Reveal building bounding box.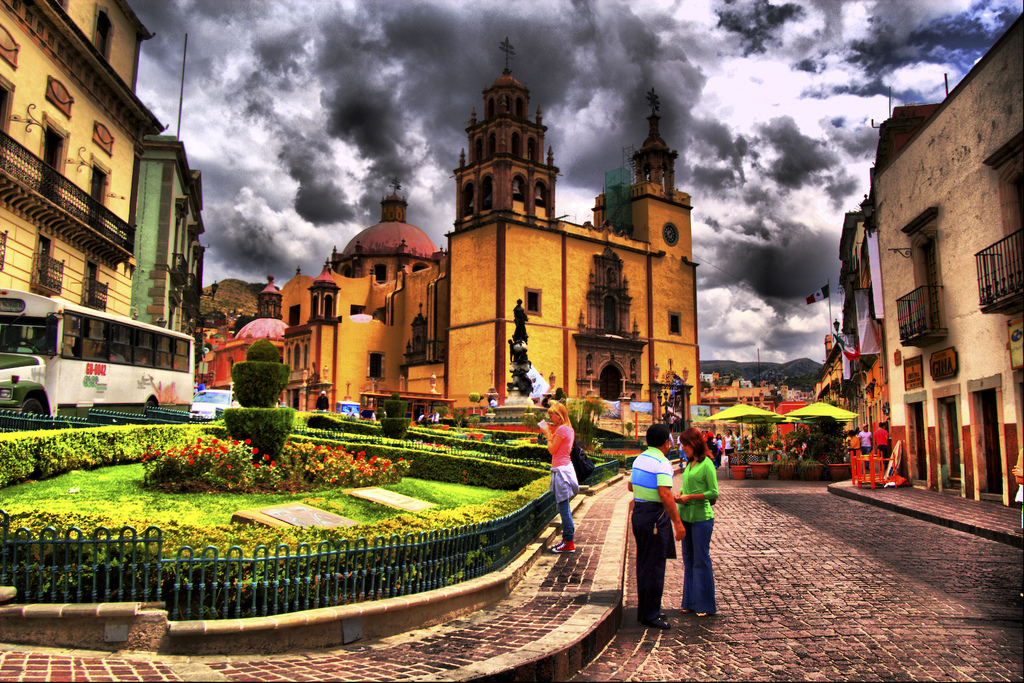
Revealed: bbox=(236, 36, 701, 439).
